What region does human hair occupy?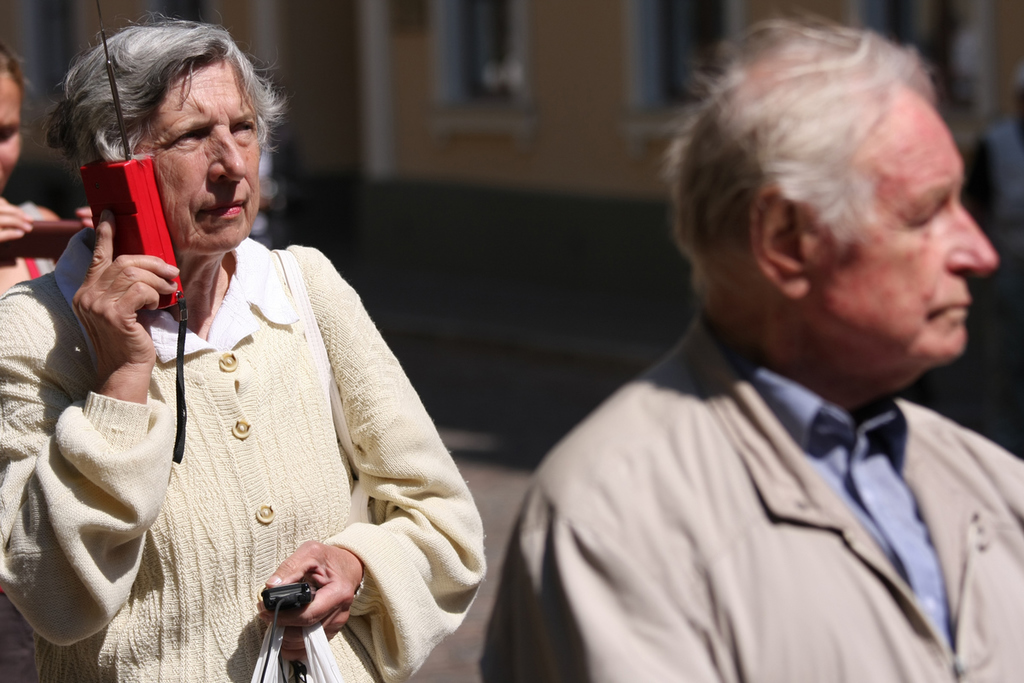
bbox(0, 43, 34, 127).
